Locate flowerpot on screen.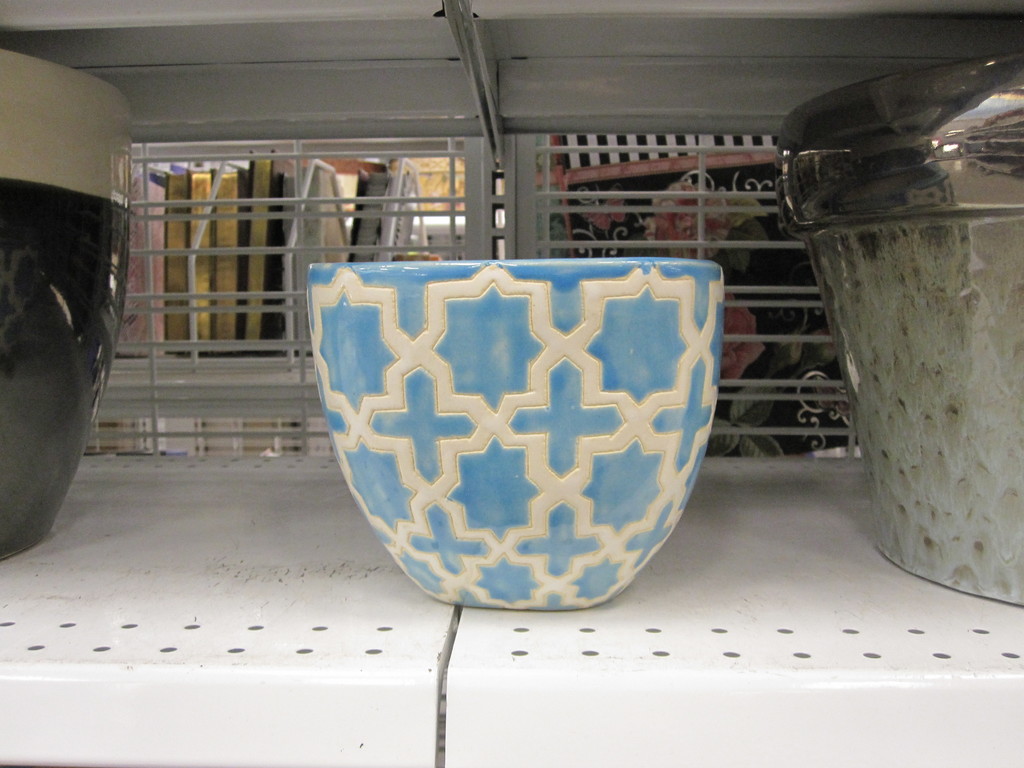
On screen at [x1=327, y1=285, x2=741, y2=600].
